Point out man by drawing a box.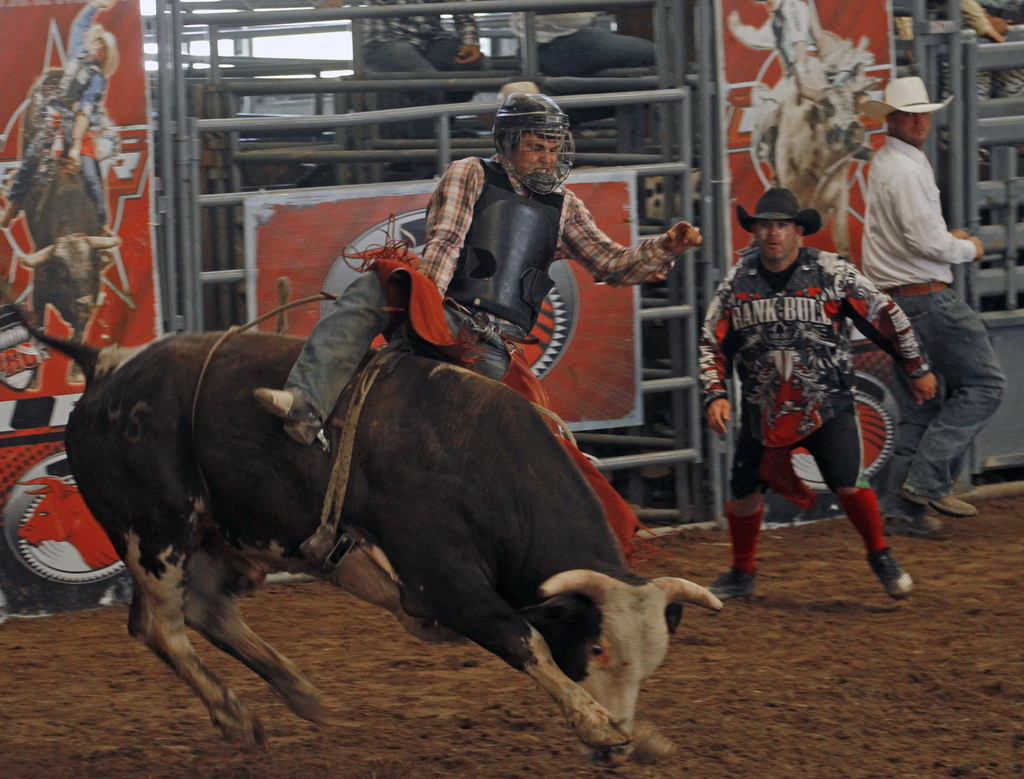
Rect(250, 92, 705, 445).
